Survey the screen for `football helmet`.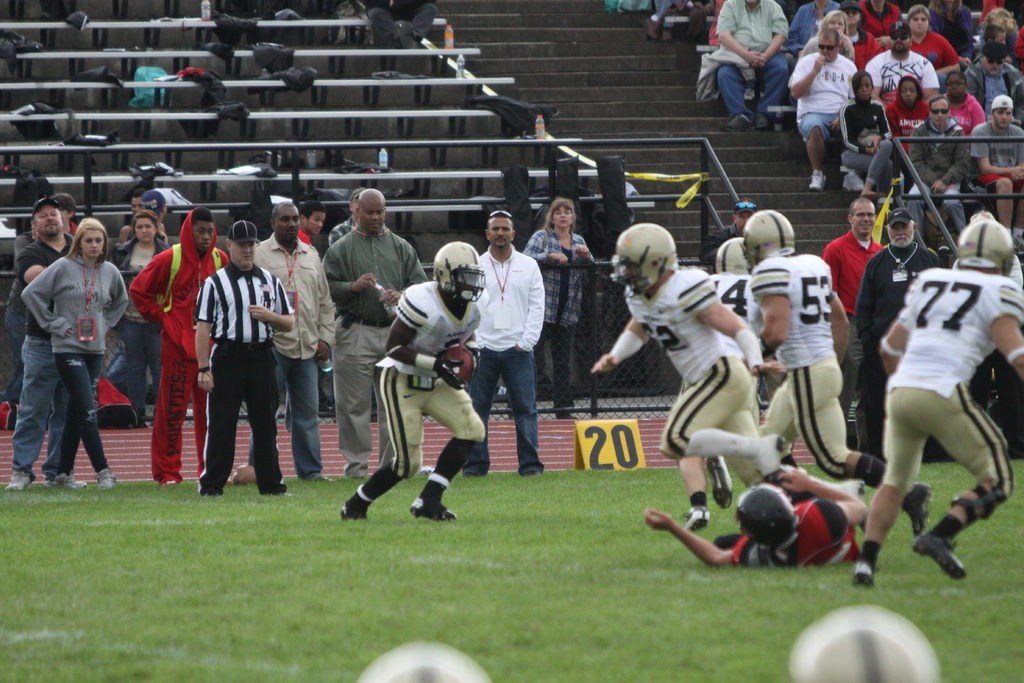
Survey found: BBox(431, 241, 492, 303).
